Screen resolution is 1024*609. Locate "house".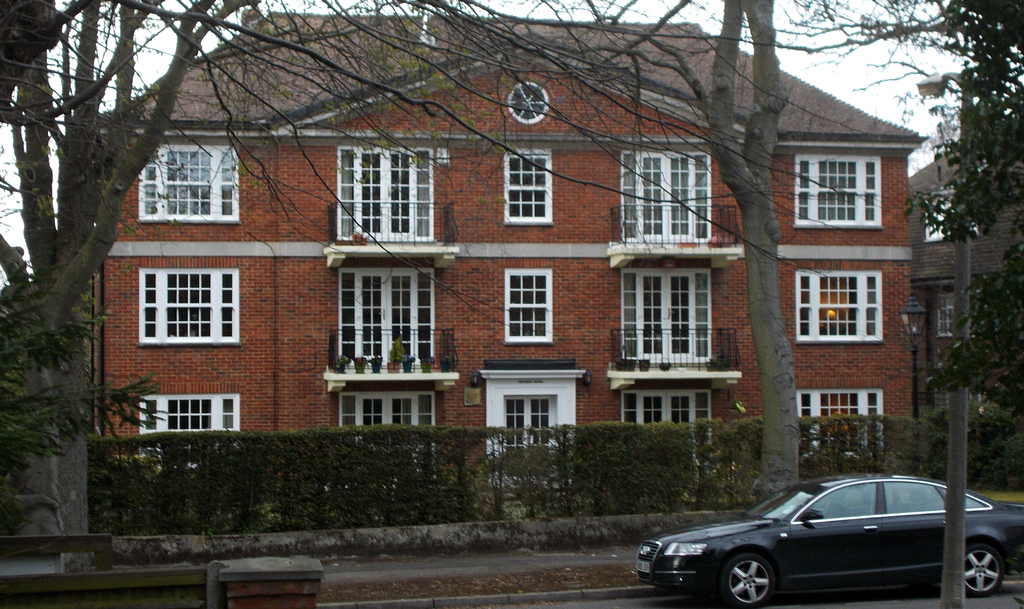
<box>909,110,1015,478</box>.
